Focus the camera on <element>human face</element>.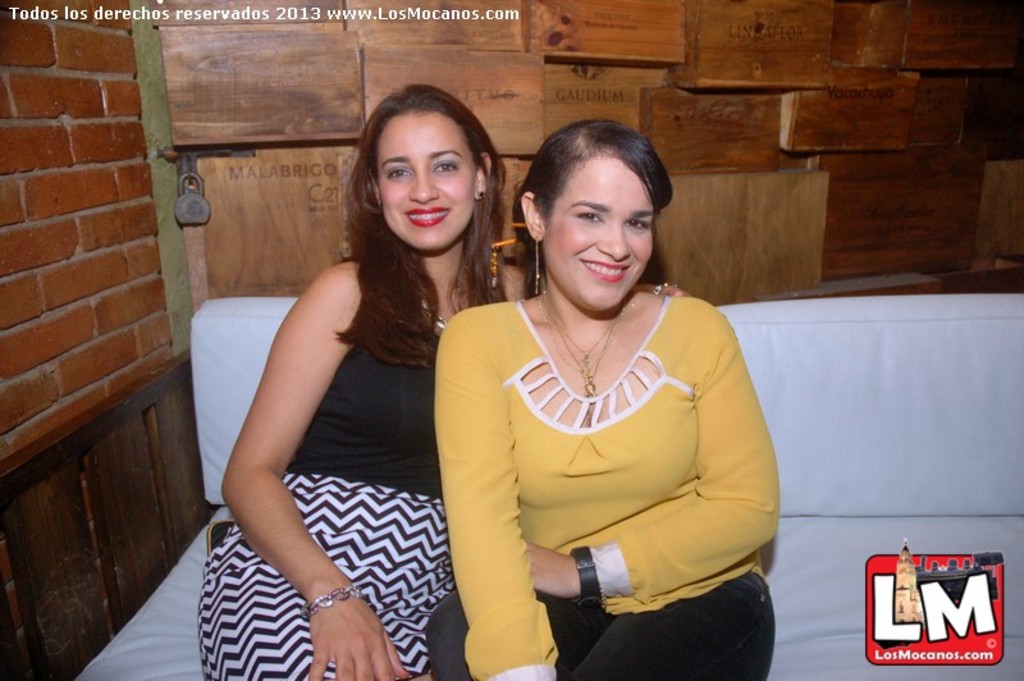
Focus region: [543, 146, 653, 312].
